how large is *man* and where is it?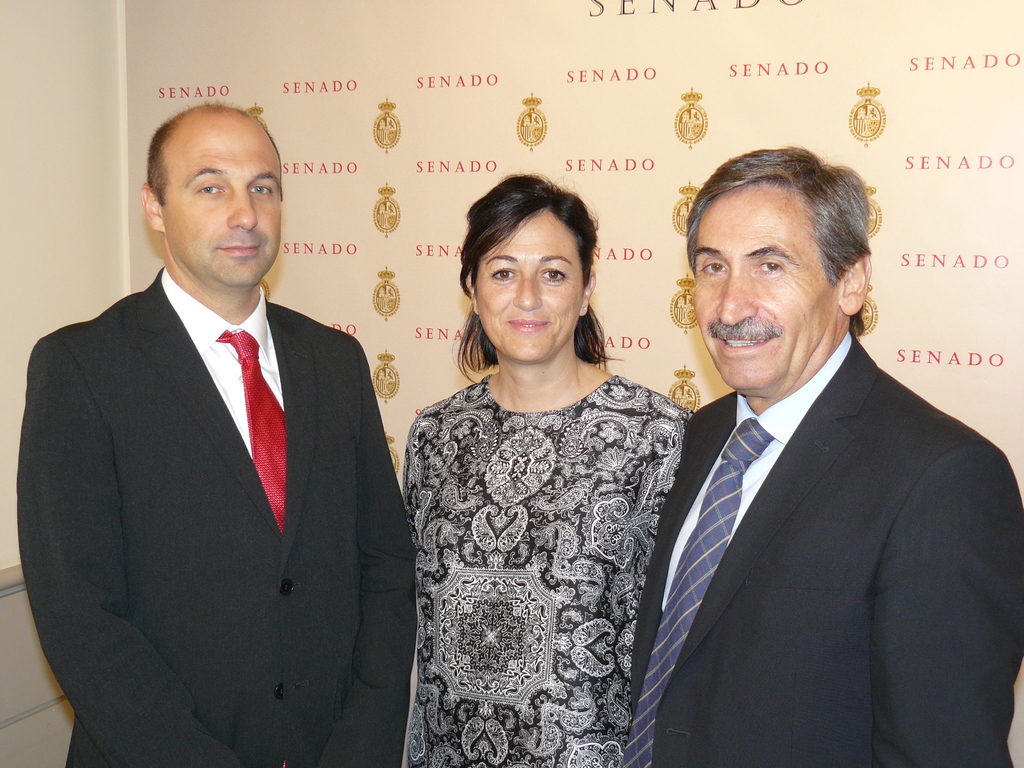
Bounding box: <bbox>614, 154, 1009, 754</bbox>.
